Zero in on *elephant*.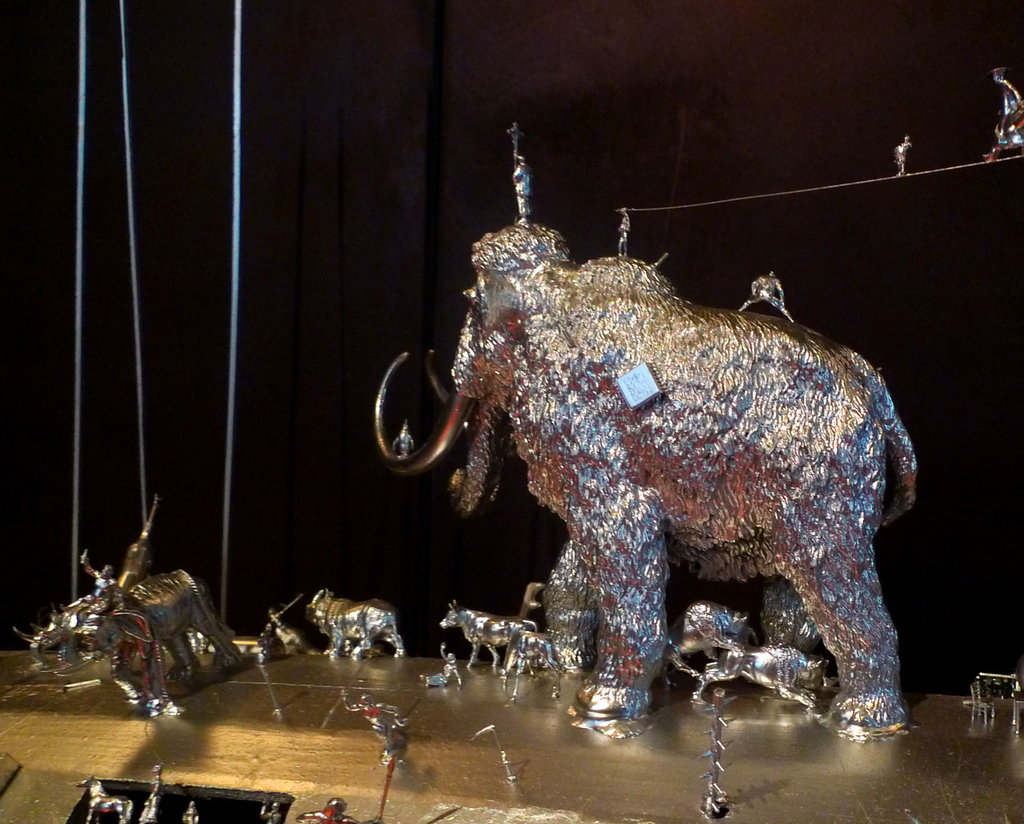
Zeroed in: <box>318,587,396,669</box>.
